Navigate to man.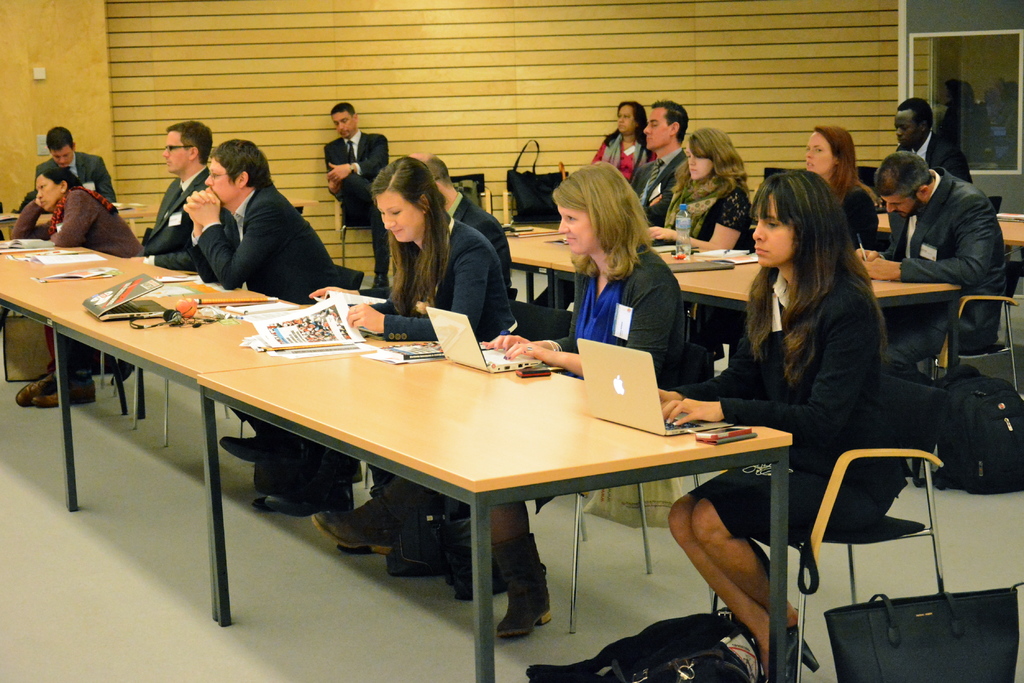
Navigation target: (141,116,214,269).
